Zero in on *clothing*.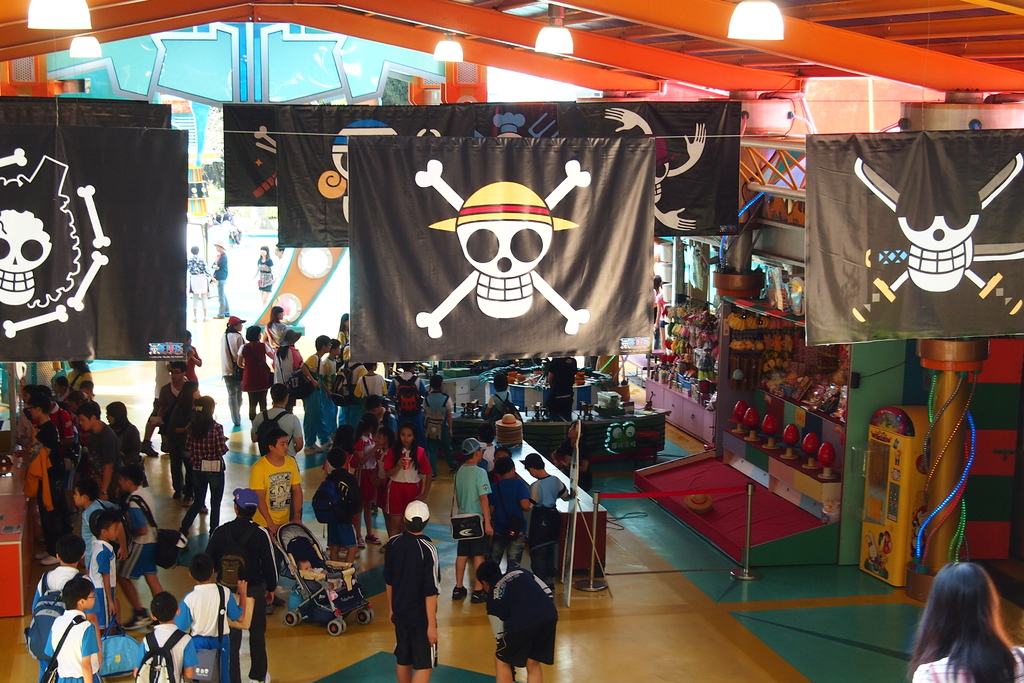
Zeroed in: l=912, t=645, r=1023, b=682.
